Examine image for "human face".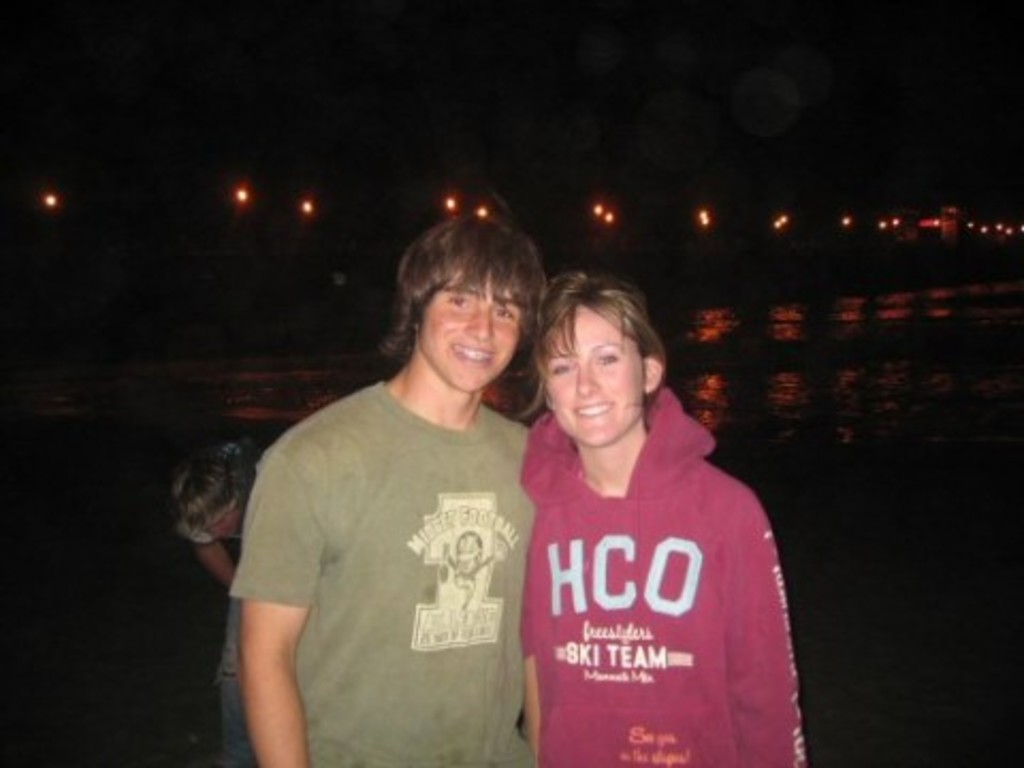
Examination result: box=[544, 307, 642, 446].
